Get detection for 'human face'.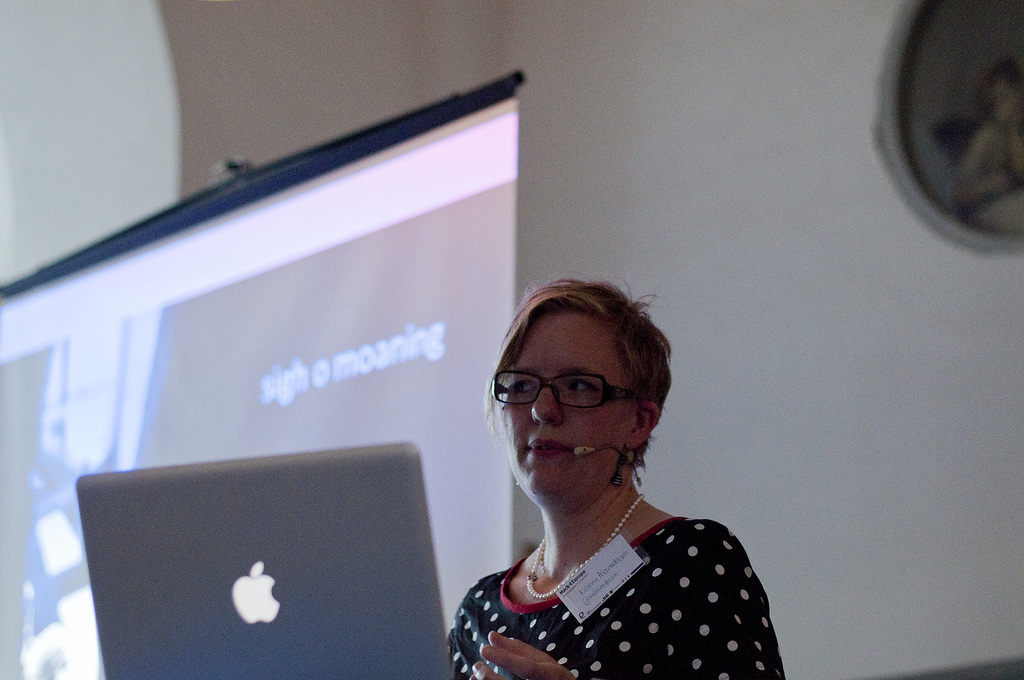
Detection: select_region(503, 306, 634, 496).
